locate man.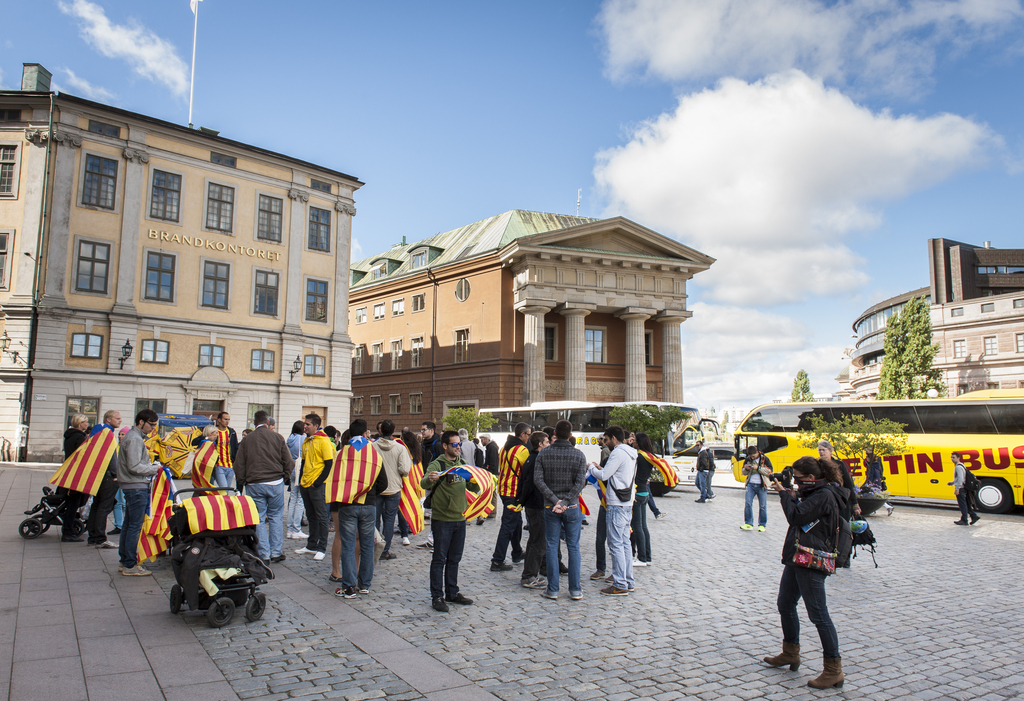
Bounding box: rect(229, 404, 295, 568).
